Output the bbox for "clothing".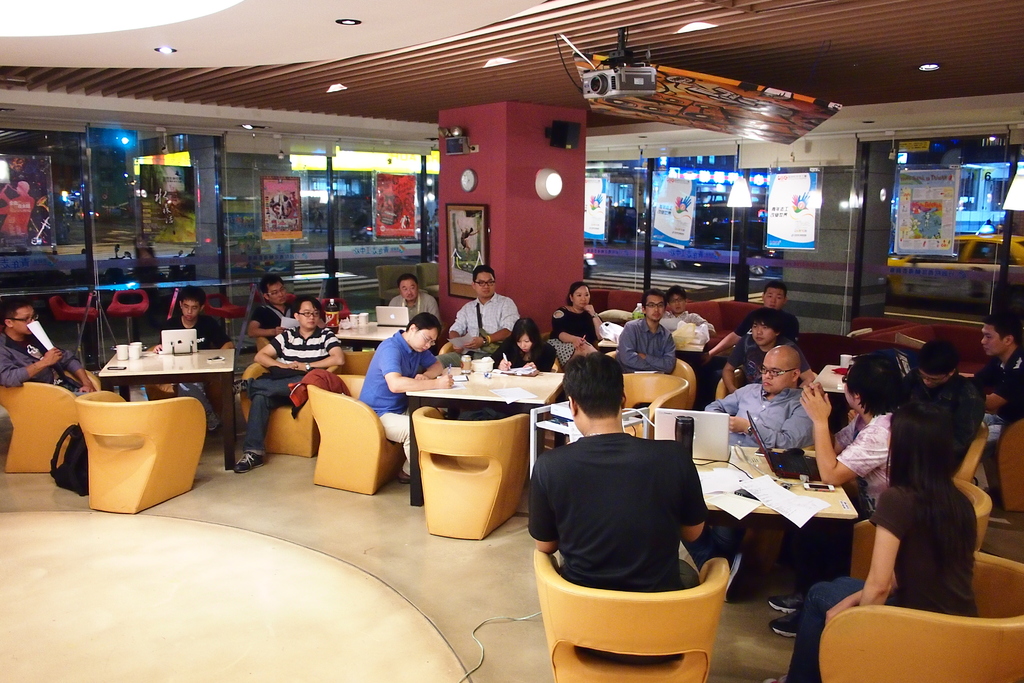
region(525, 430, 708, 662).
